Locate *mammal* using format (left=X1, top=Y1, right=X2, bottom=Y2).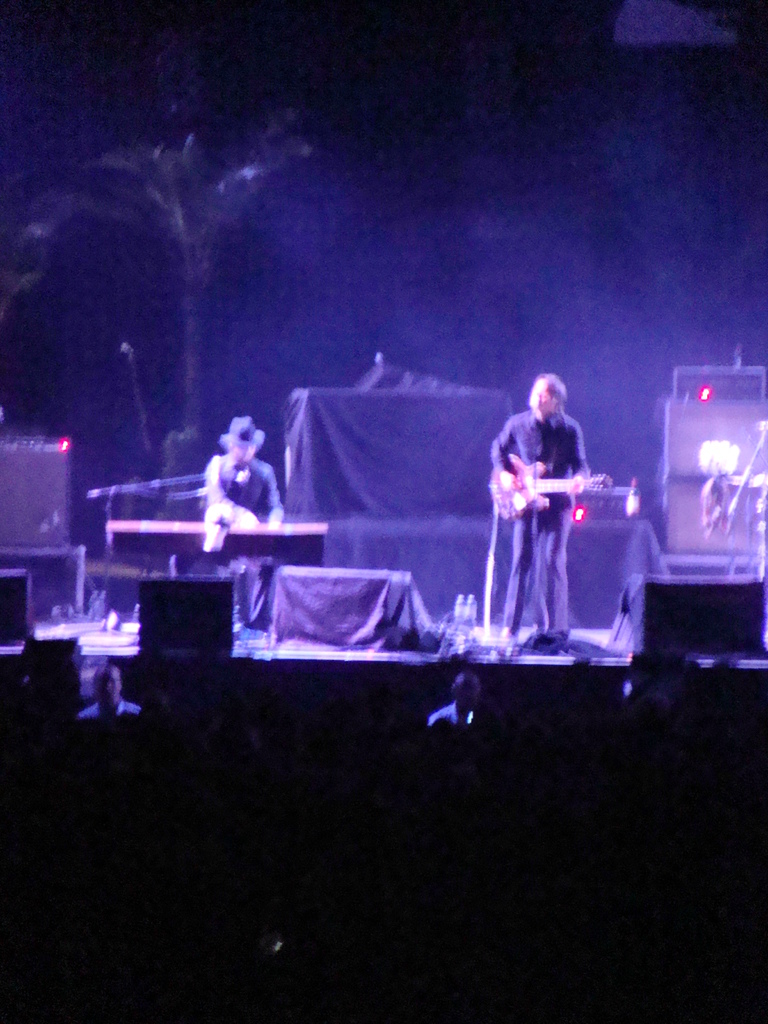
(left=493, top=374, right=588, bottom=646).
